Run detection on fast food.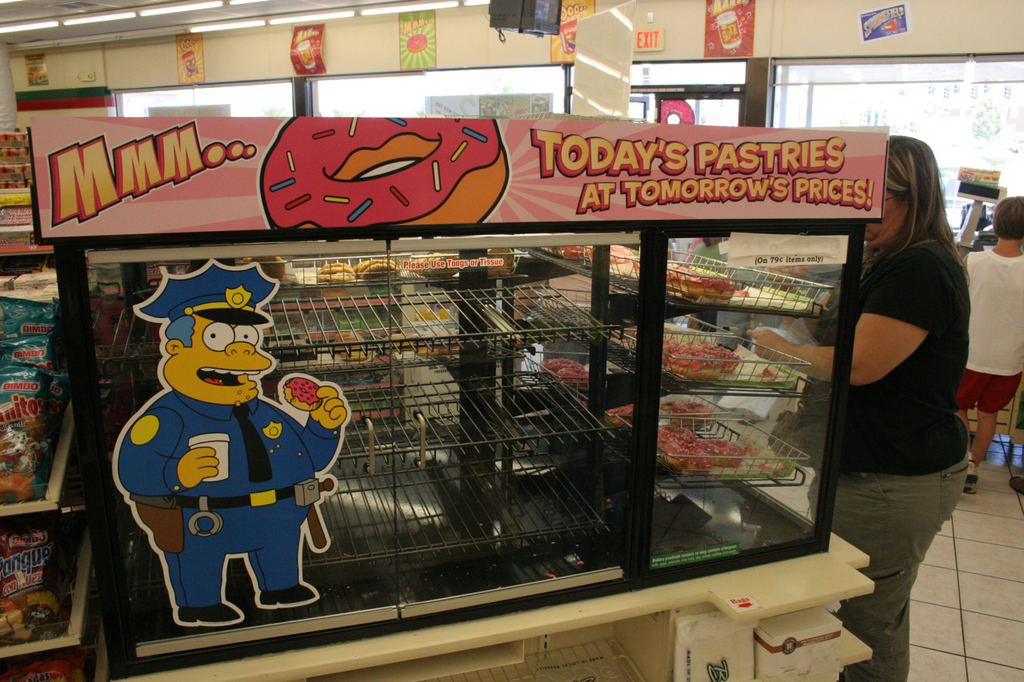
Result: locate(662, 262, 750, 301).
